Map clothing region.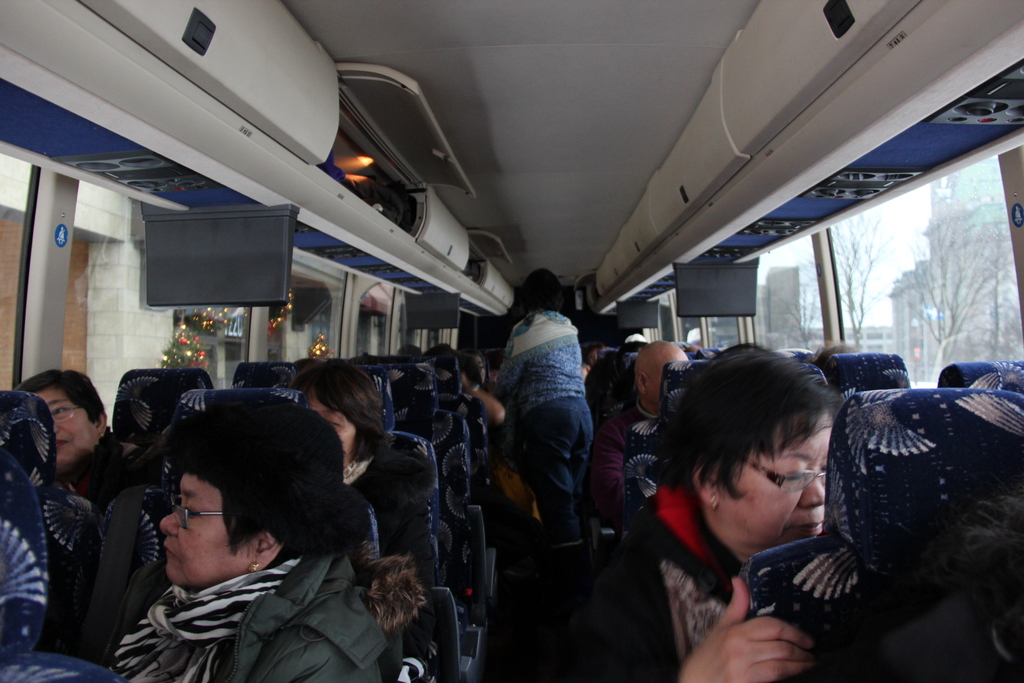
Mapped to {"left": 586, "top": 403, "right": 648, "bottom": 513}.
